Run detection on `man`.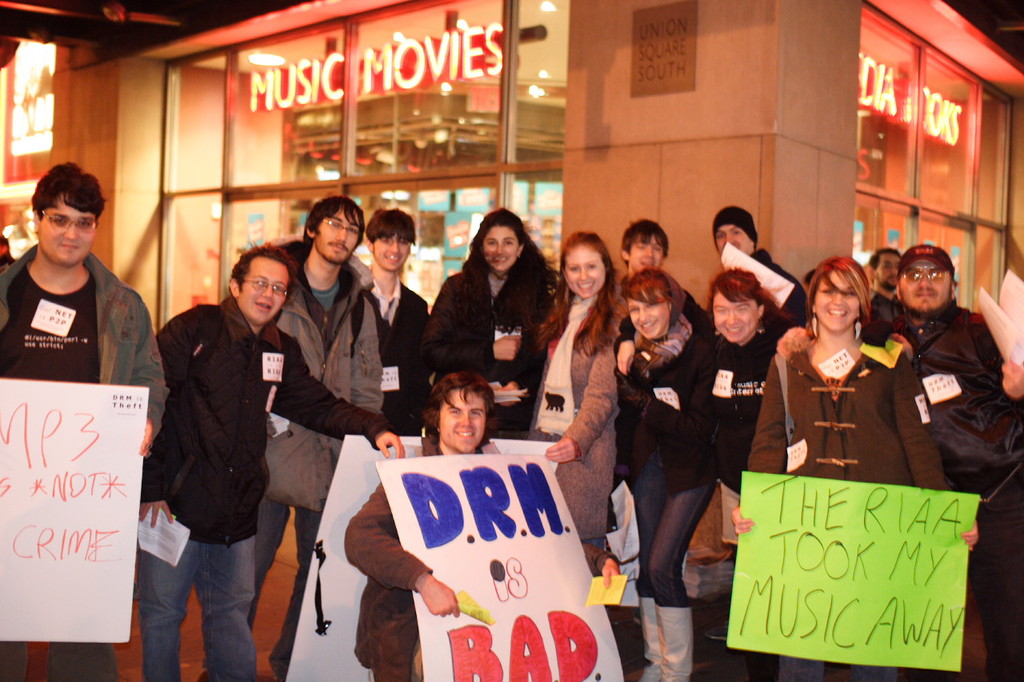
Result: locate(0, 162, 168, 681).
